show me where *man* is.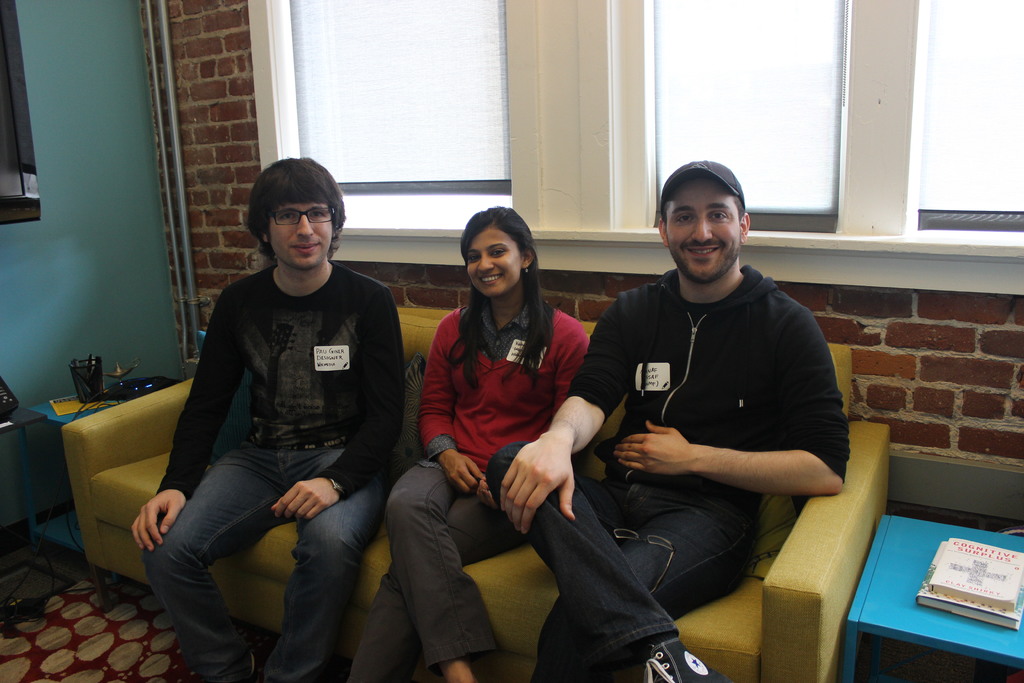
*man* is at (124,154,408,681).
